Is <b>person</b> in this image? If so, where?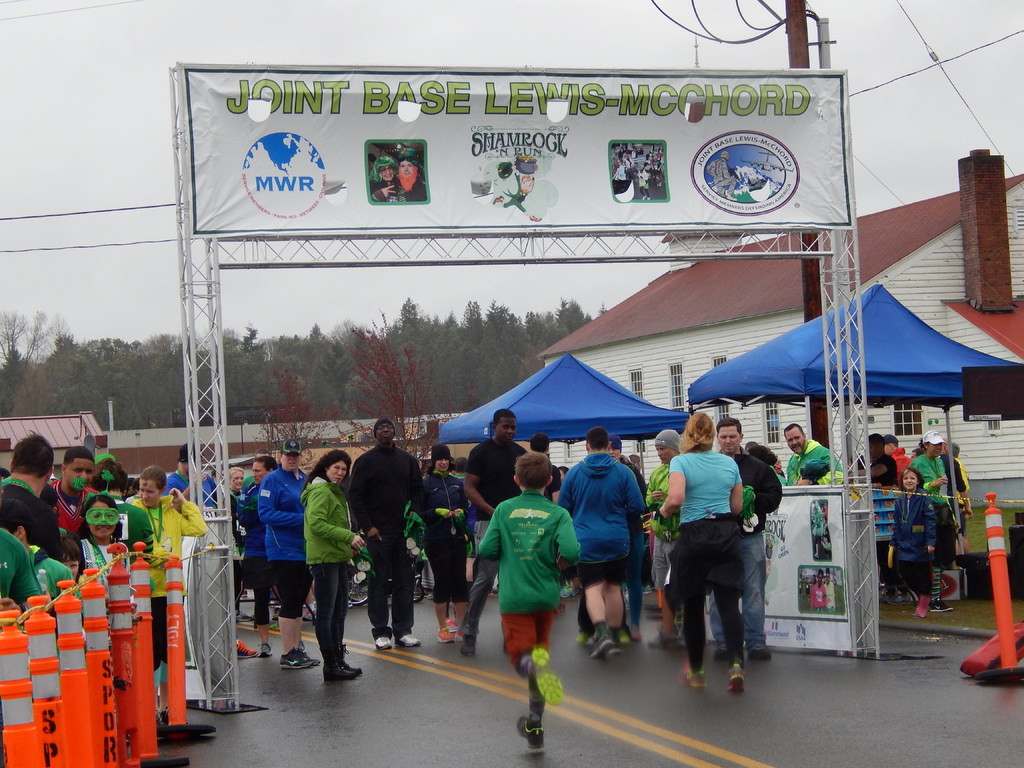
Yes, at box=[163, 444, 218, 512].
